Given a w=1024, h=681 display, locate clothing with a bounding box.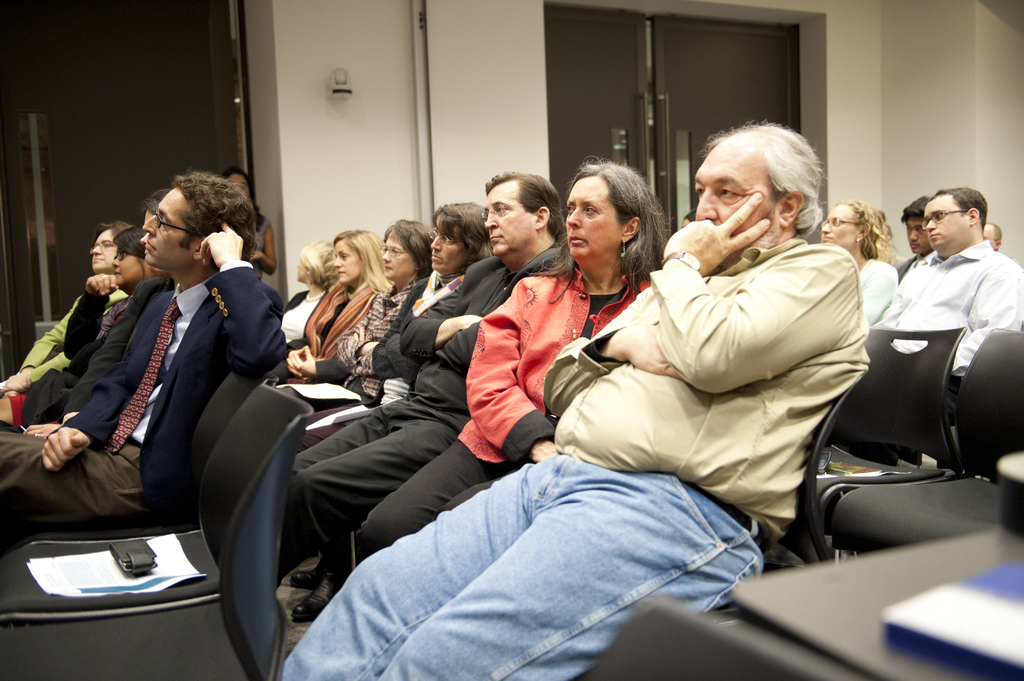
Located: <region>0, 159, 292, 559</region>.
